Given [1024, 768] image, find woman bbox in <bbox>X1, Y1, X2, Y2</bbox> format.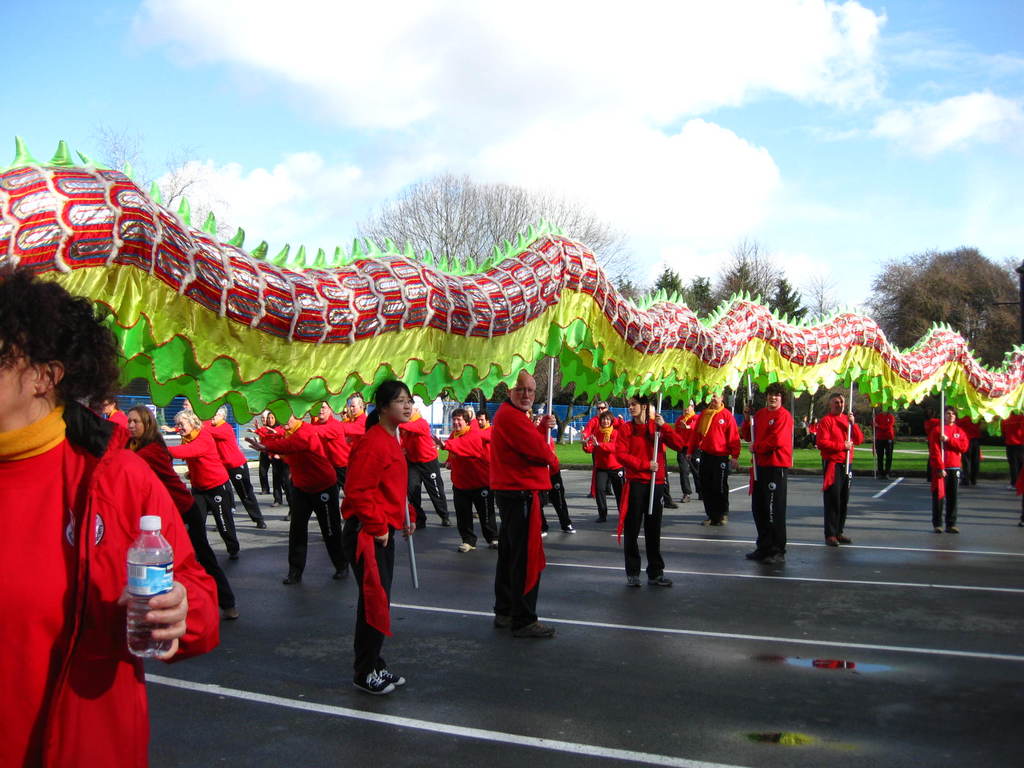
<bbox>246, 412, 350, 586</bbox>.
